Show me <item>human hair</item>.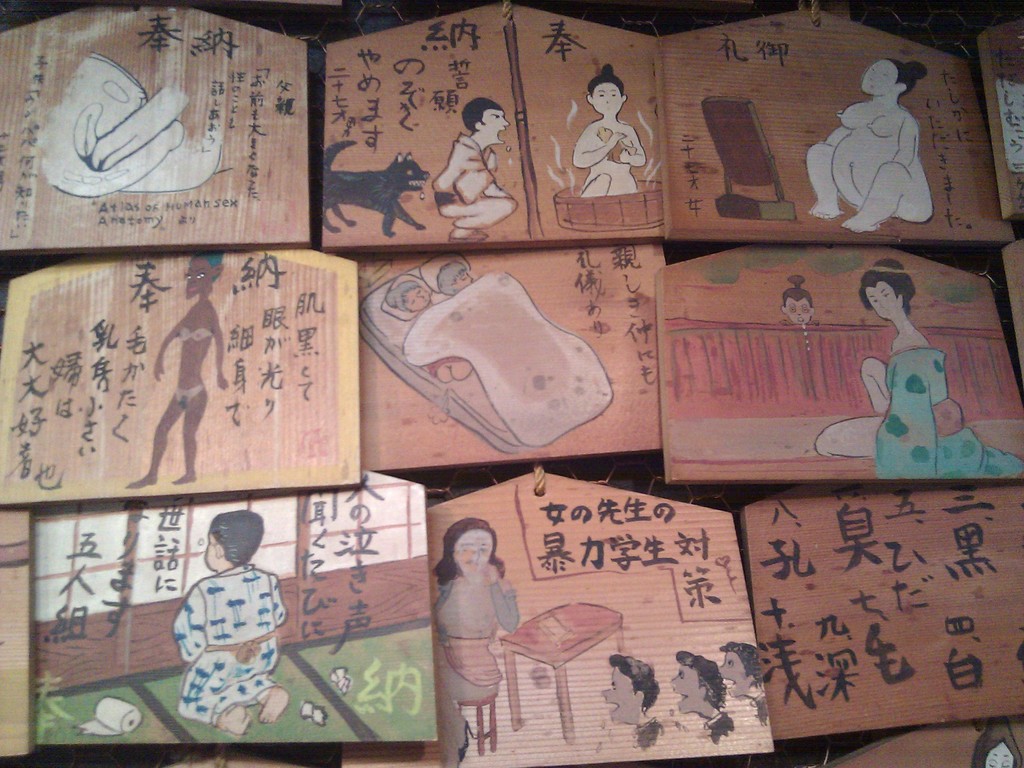
<item>human hair</item> is here: box(675, 652, 724, 712).
